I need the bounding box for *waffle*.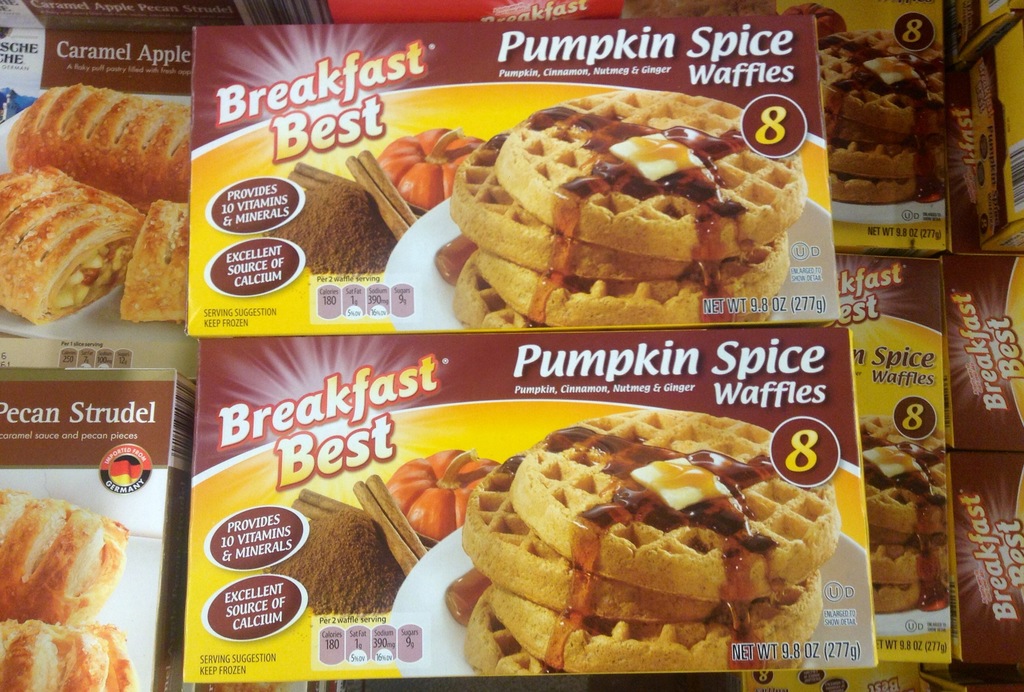
Here it is: select_region(451, 128, 789, 283).
